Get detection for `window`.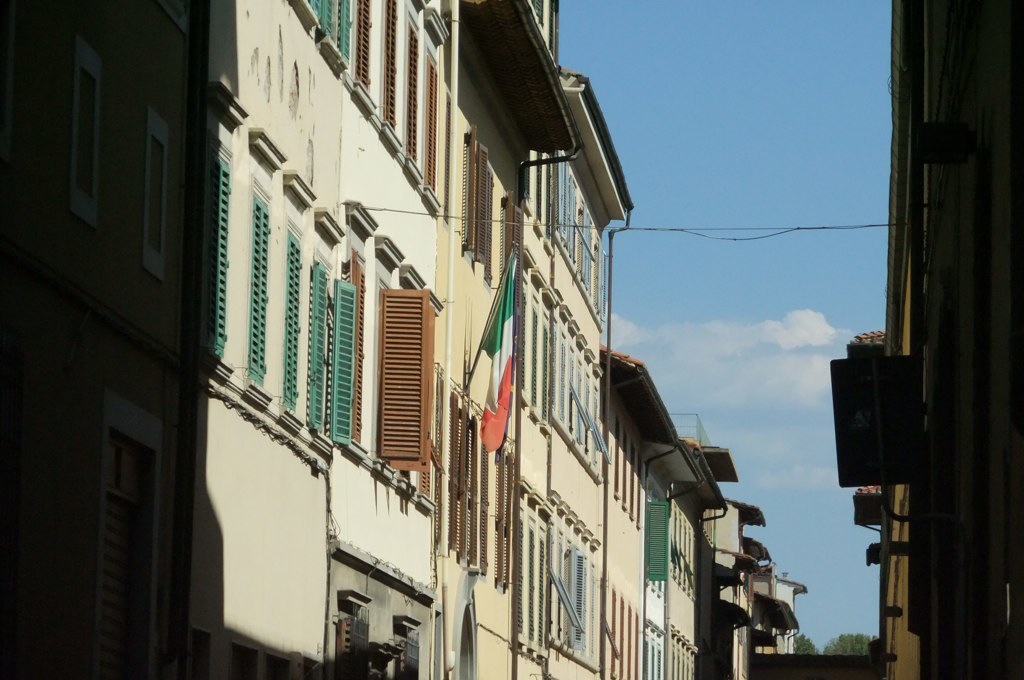
Detection: x1=505 y1=196 x2=531 y2=284.
